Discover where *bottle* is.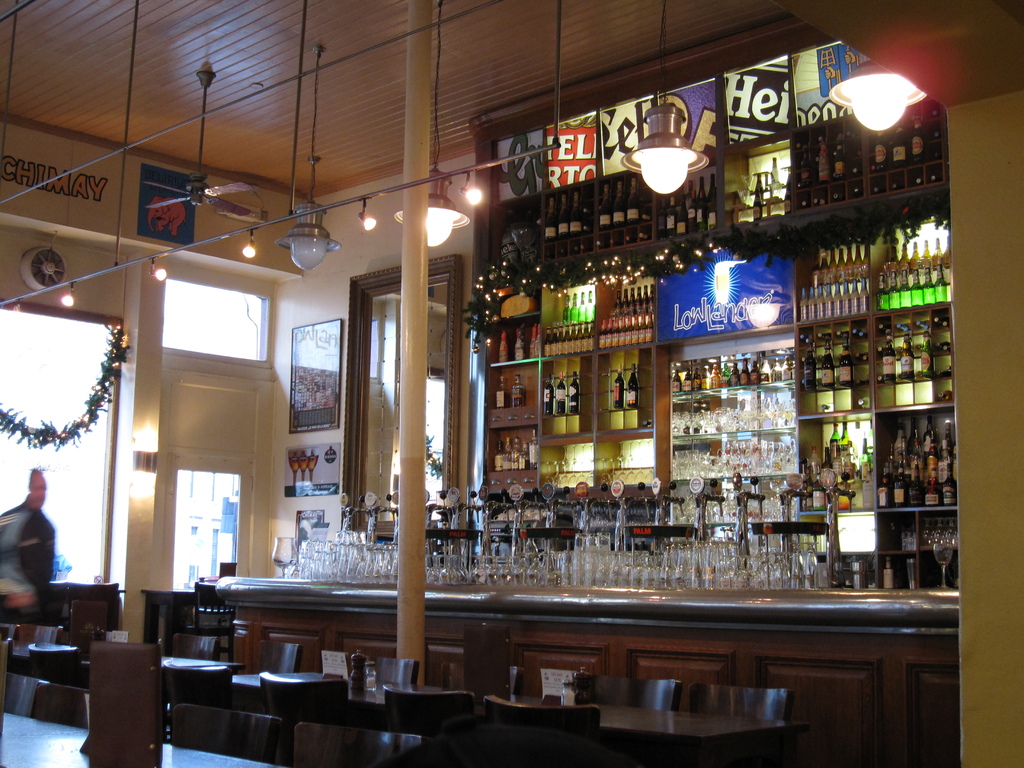
Discovered at detection(771, 358, 783, 383).
